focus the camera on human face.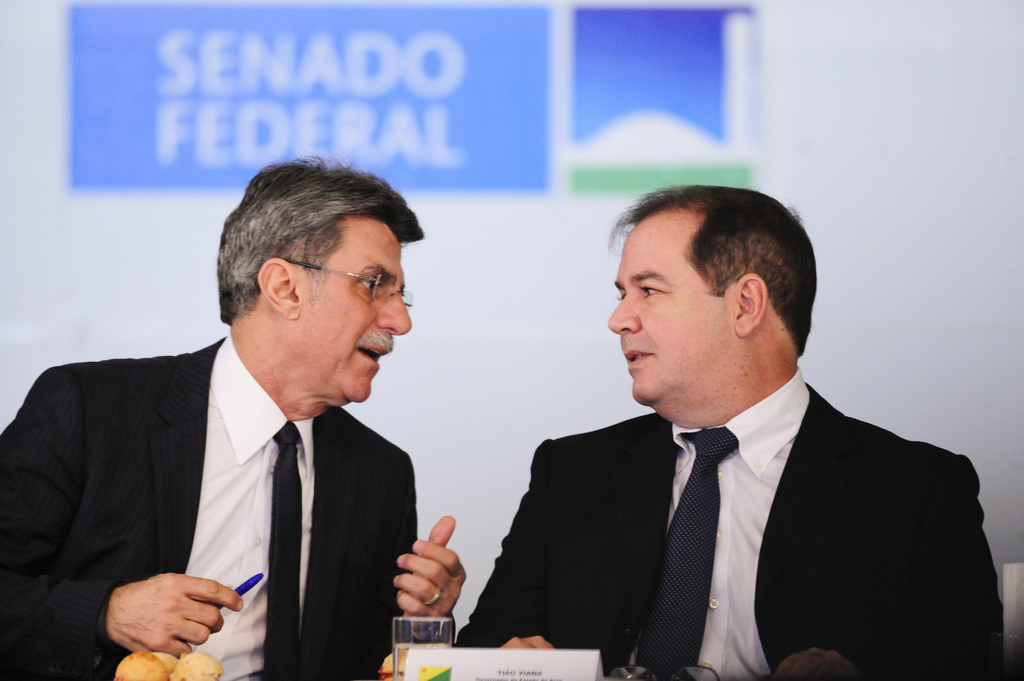
Focus region: locate(308, 214, 412, 407).
